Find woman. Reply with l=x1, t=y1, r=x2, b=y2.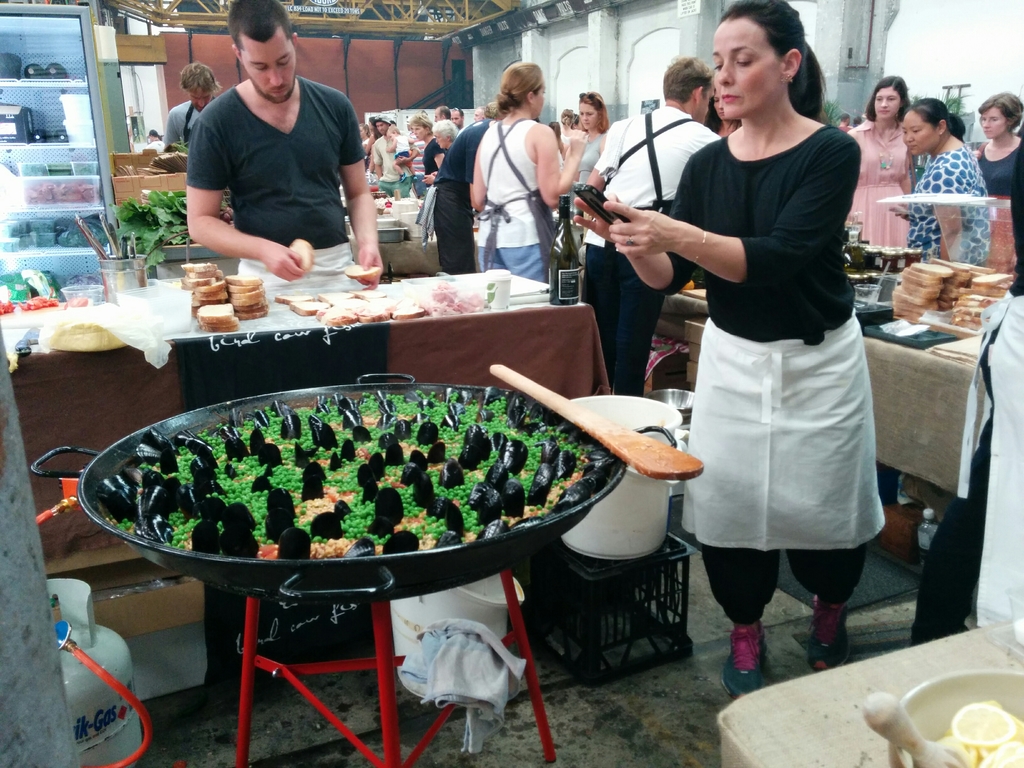
l=568, t=84, r=612, b=193.
